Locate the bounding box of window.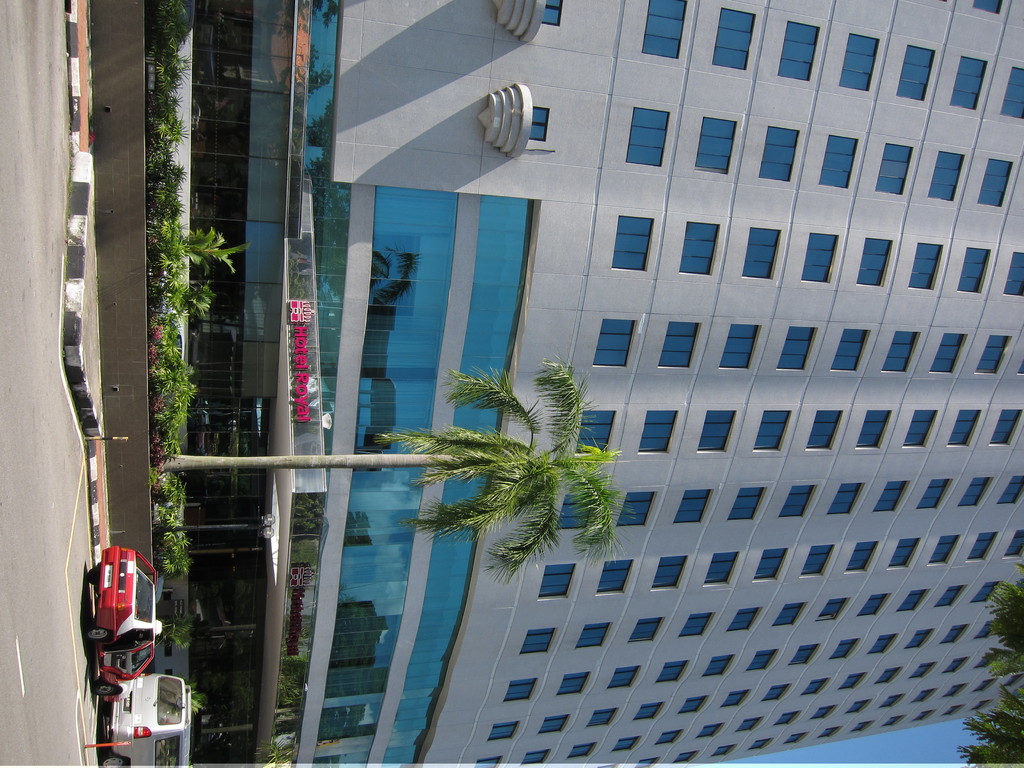
Bounding box: box=[799, 224, 847, 297].
